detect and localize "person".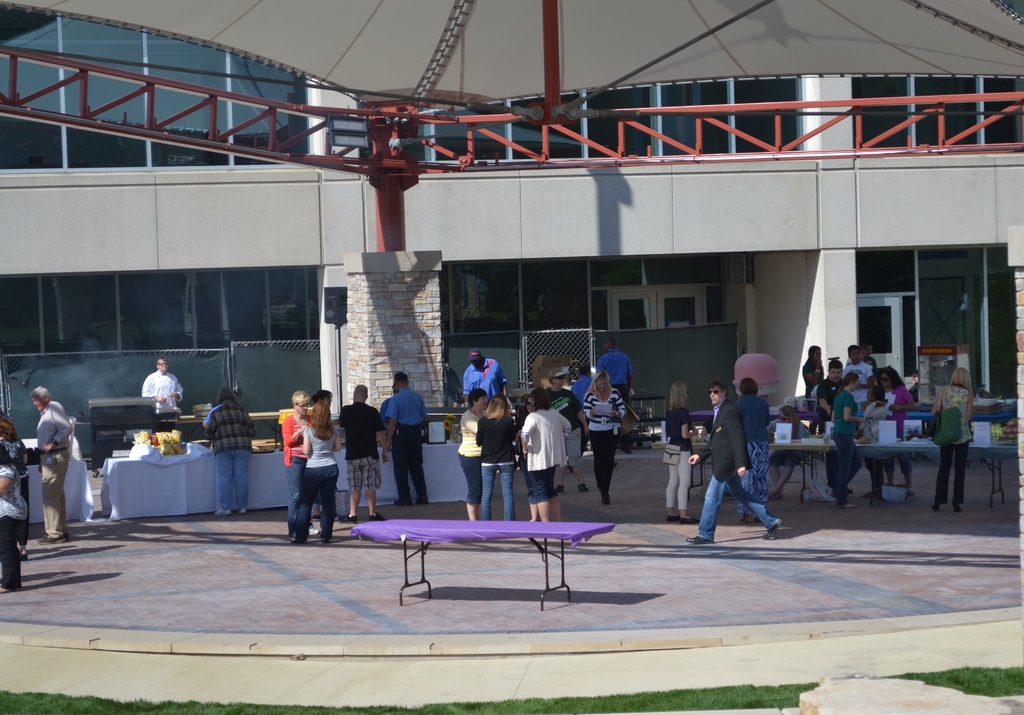
Localized at region(339, 382, 390, 524).
